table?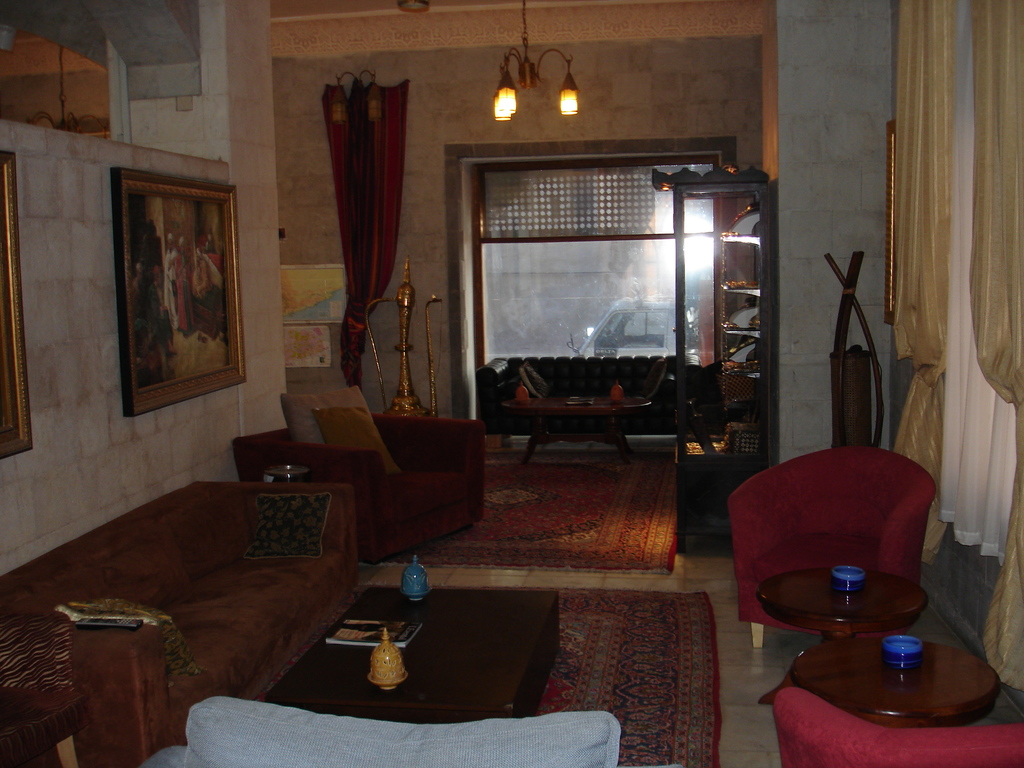
locate(756, 568, 942, 710)
